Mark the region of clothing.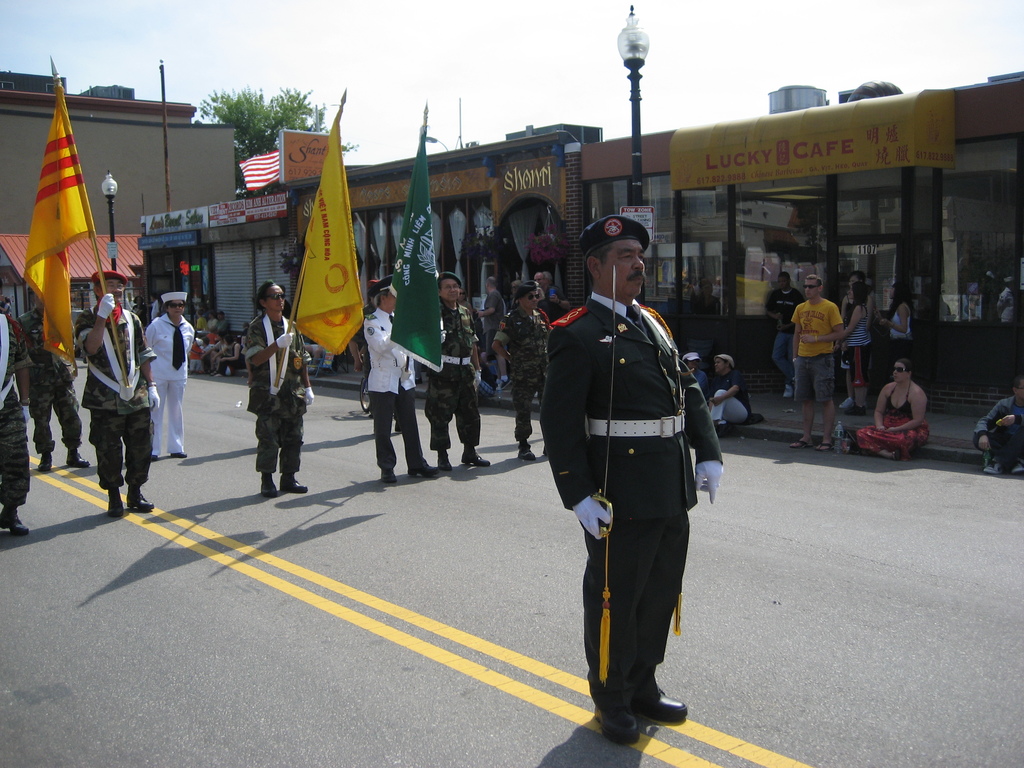
Region: (784, 302, 844, 353).
